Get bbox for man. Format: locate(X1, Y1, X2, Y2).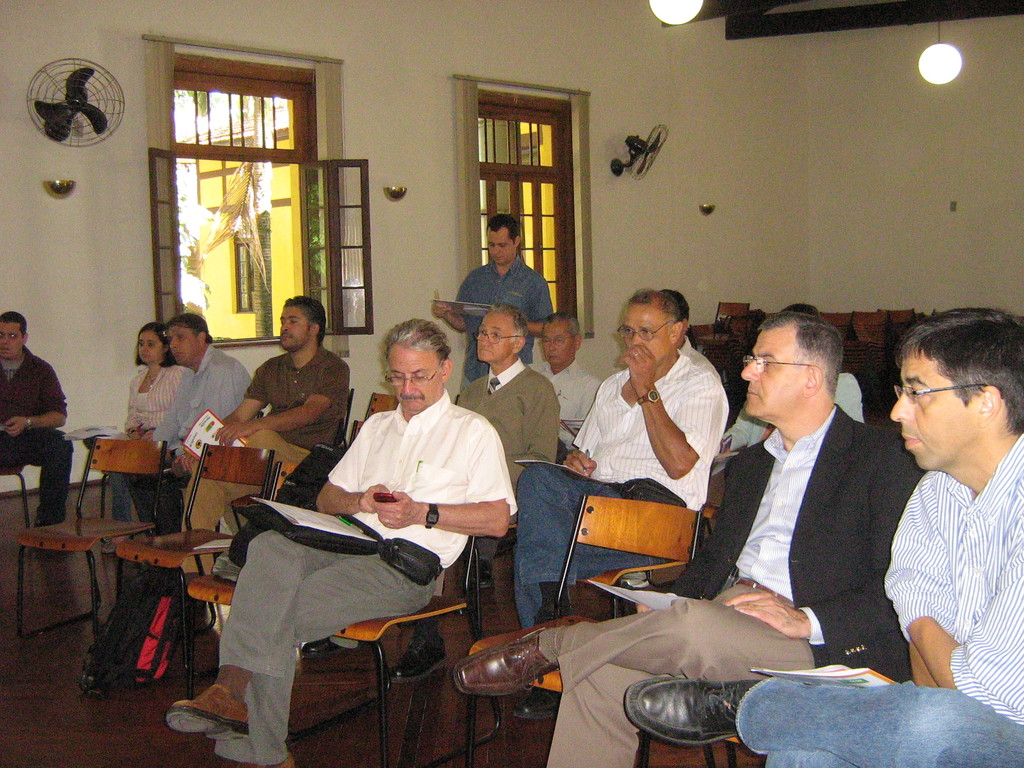
locate(461, 307, 604, 588).
